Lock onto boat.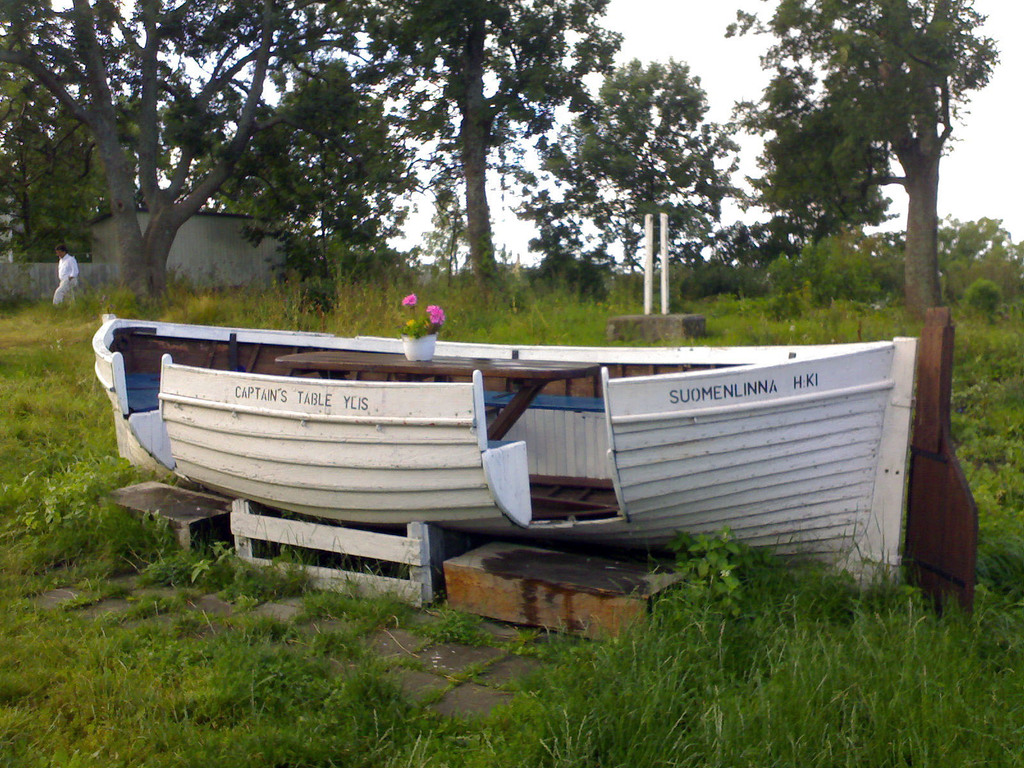
Locked: (x1=135, y1=316, x2=978, y2=582).
